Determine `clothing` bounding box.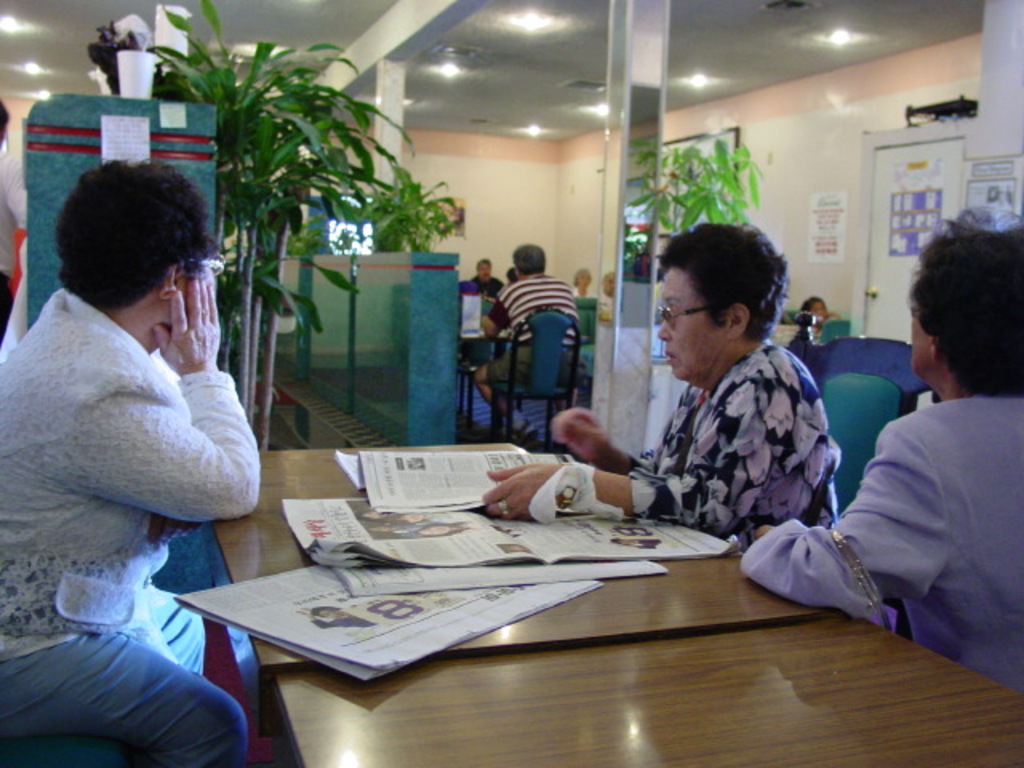
Determined: {"x1": 454, "y1": 277, "x2": 501, "y2": 309}.
